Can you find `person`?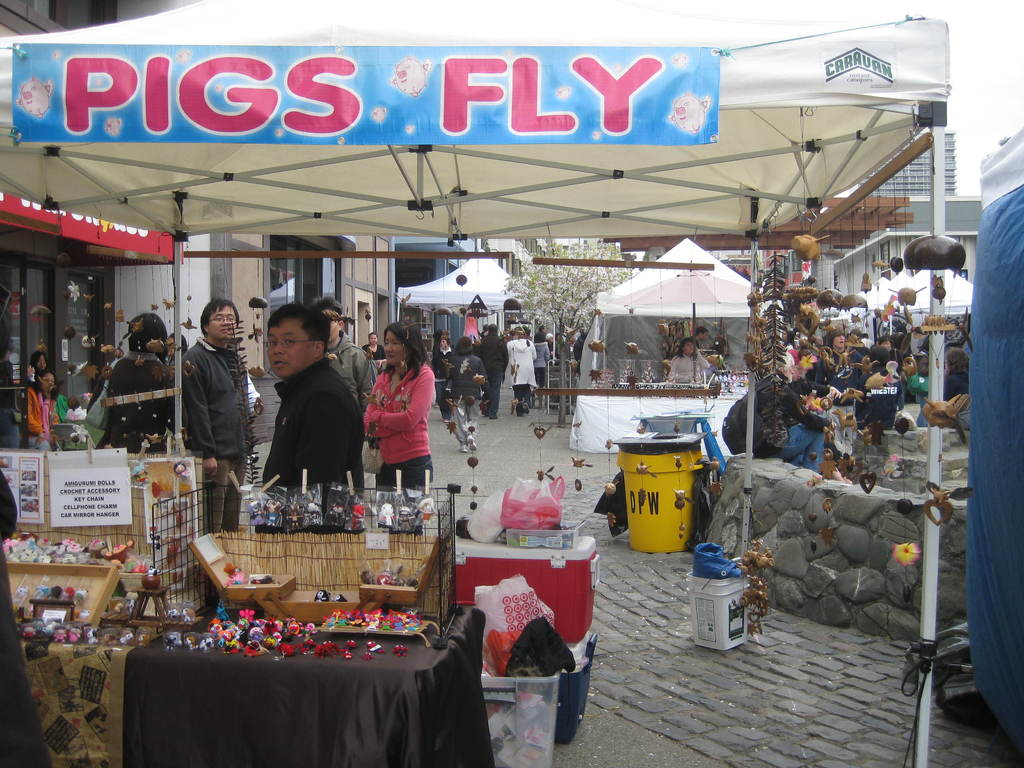
Yes, bounding box: {"left": 480, "top": 321, "right": 492, "bottom": 340}.
